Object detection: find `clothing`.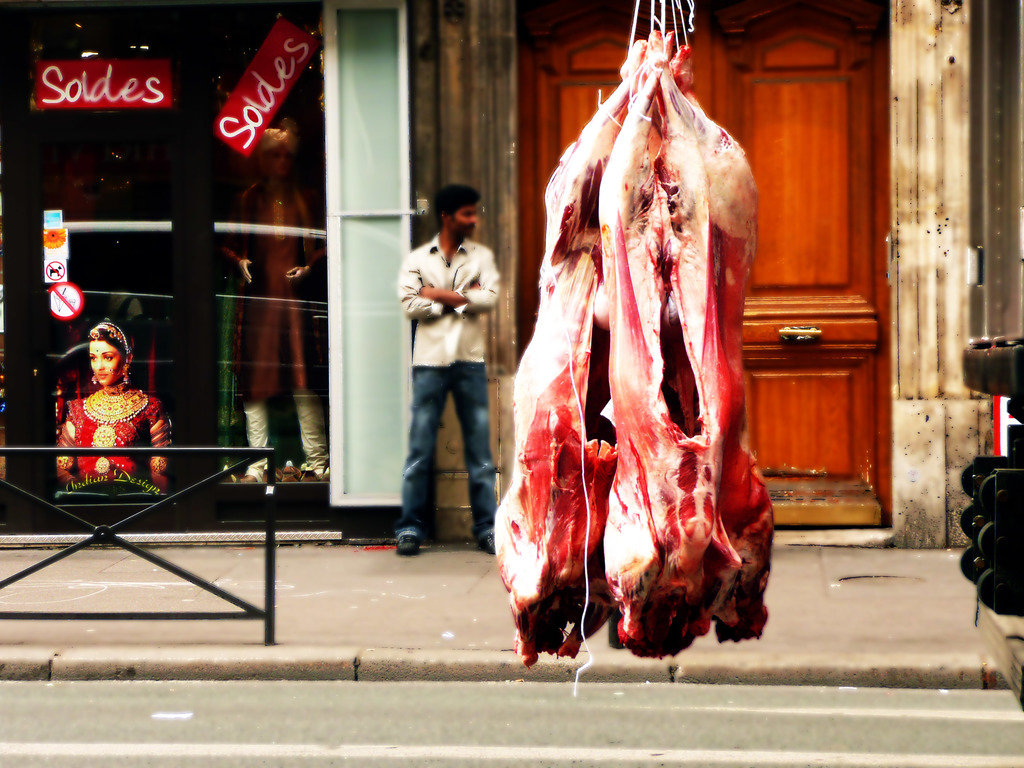
select_region(396, 236, 507, 547).
